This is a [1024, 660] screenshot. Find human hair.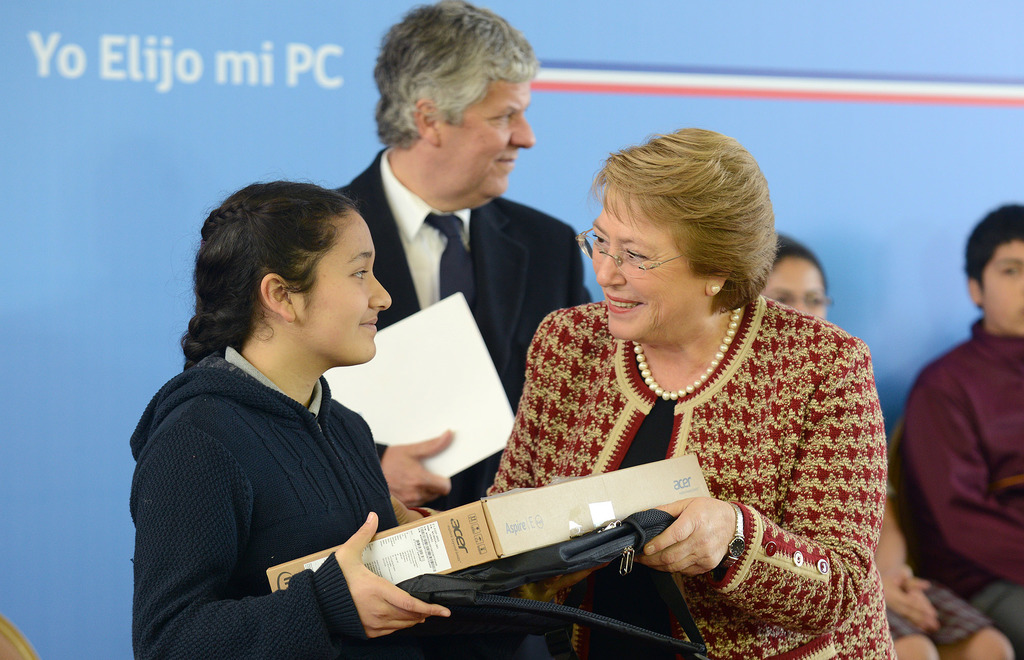
Bounding box: {"left": 958, "top": 196, "right": 1023, "bottom": 293}.
